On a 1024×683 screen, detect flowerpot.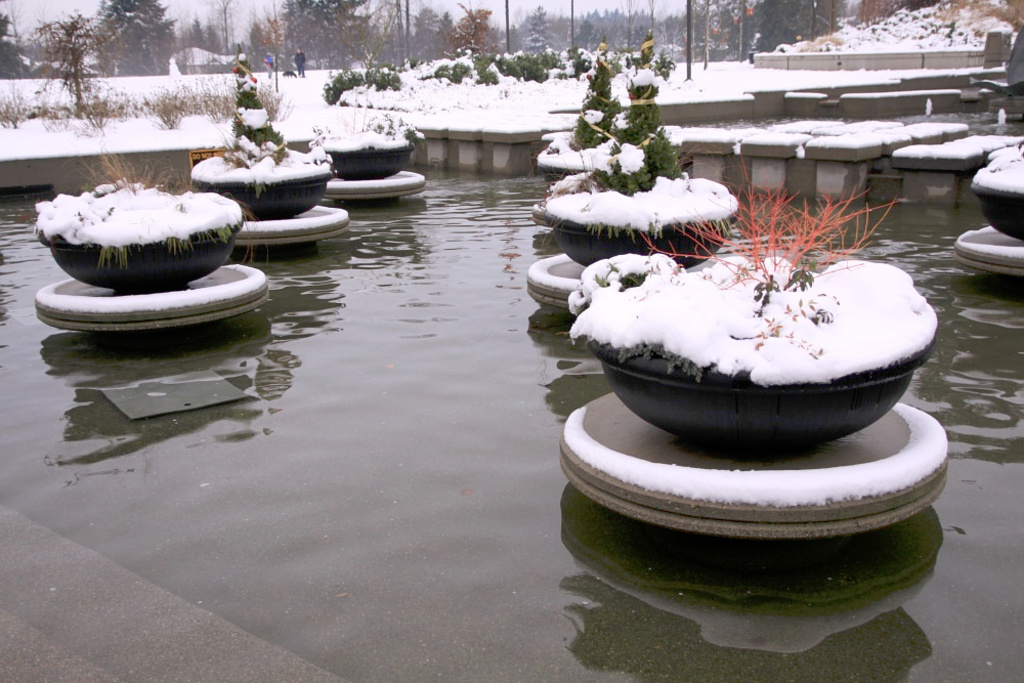
{"x1": 196, "y1": 172, "x2": 333, "y2": 224}.
